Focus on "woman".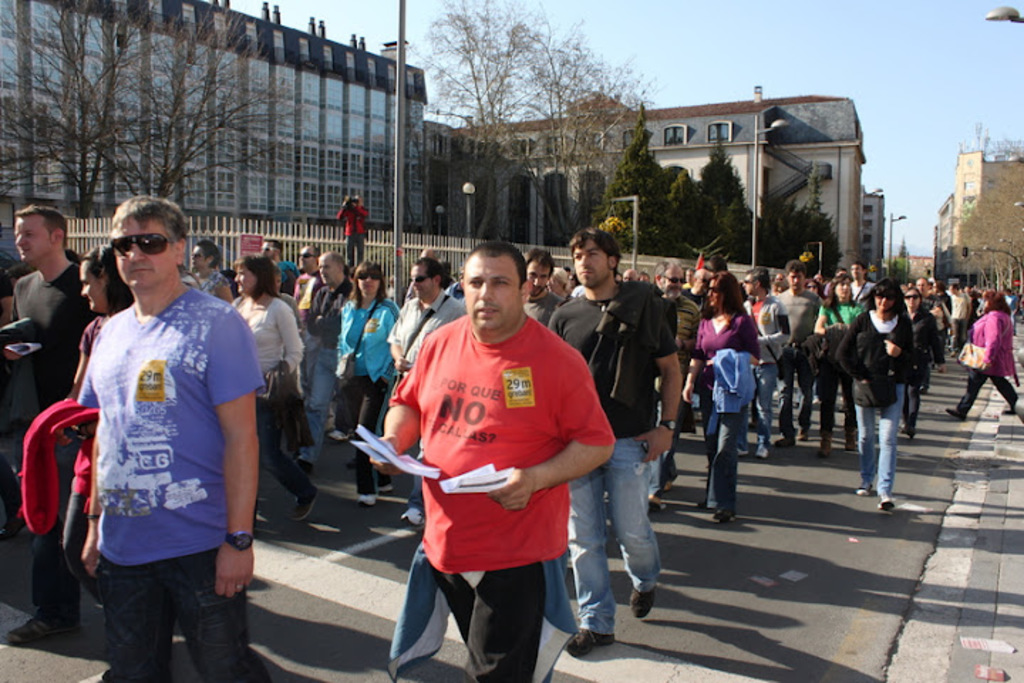
Focused at bbox=[220, 255, 326, 512].
